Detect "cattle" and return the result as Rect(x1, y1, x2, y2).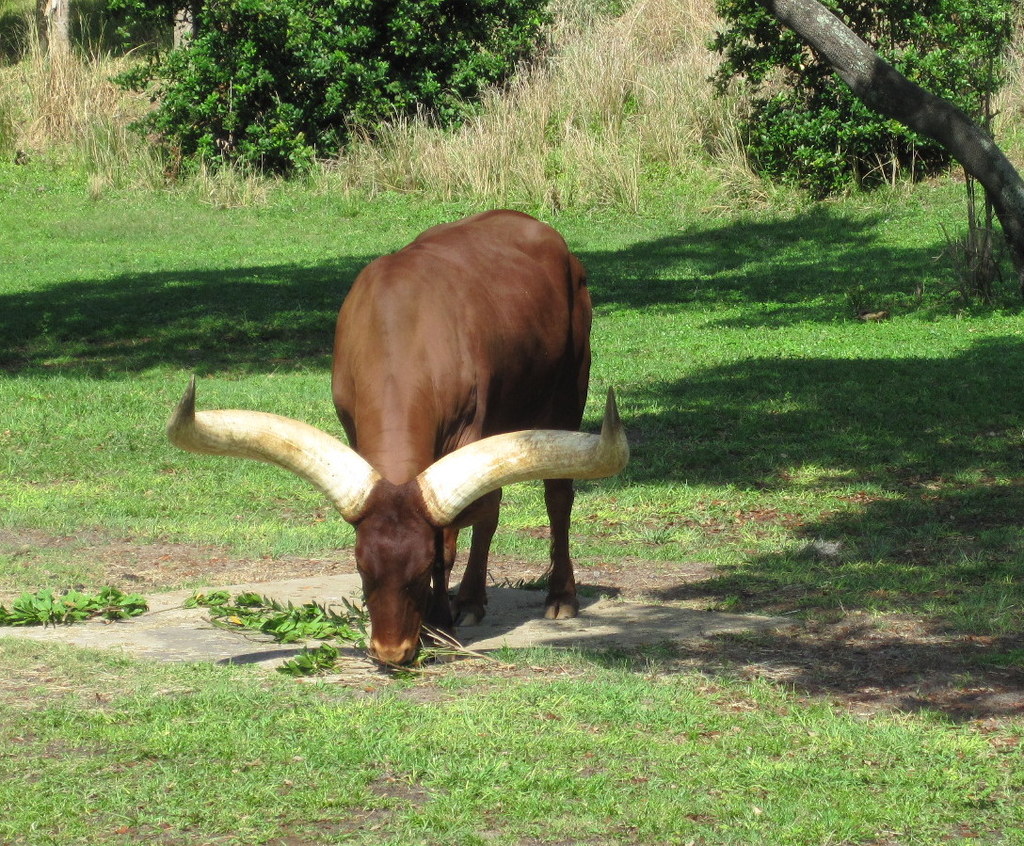
Rect(281, 192, 633, 653).
